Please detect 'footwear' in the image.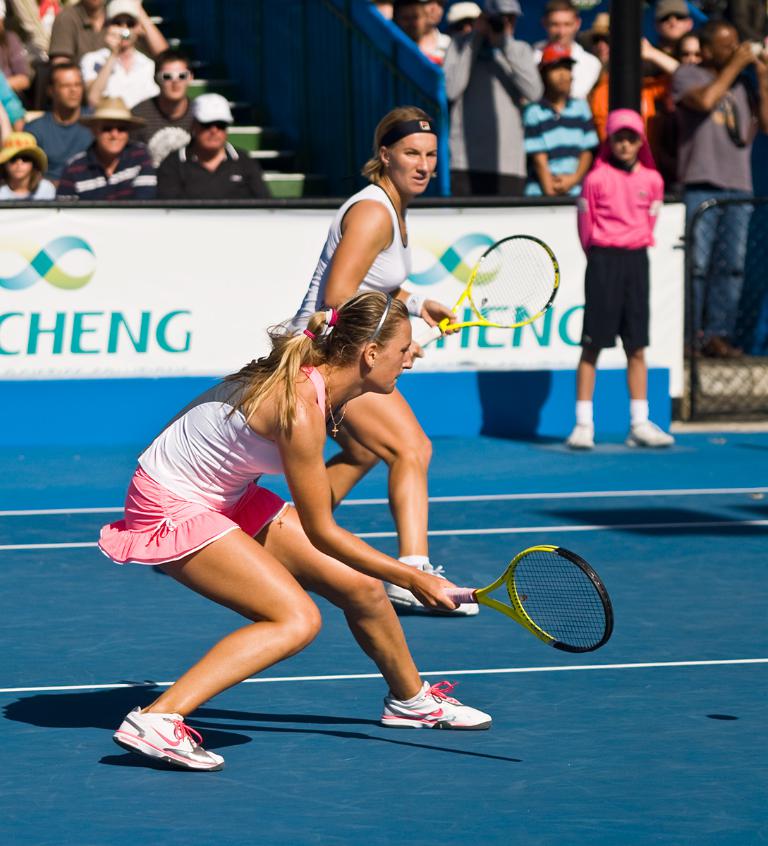
locate(631, 412, 678, 446).
